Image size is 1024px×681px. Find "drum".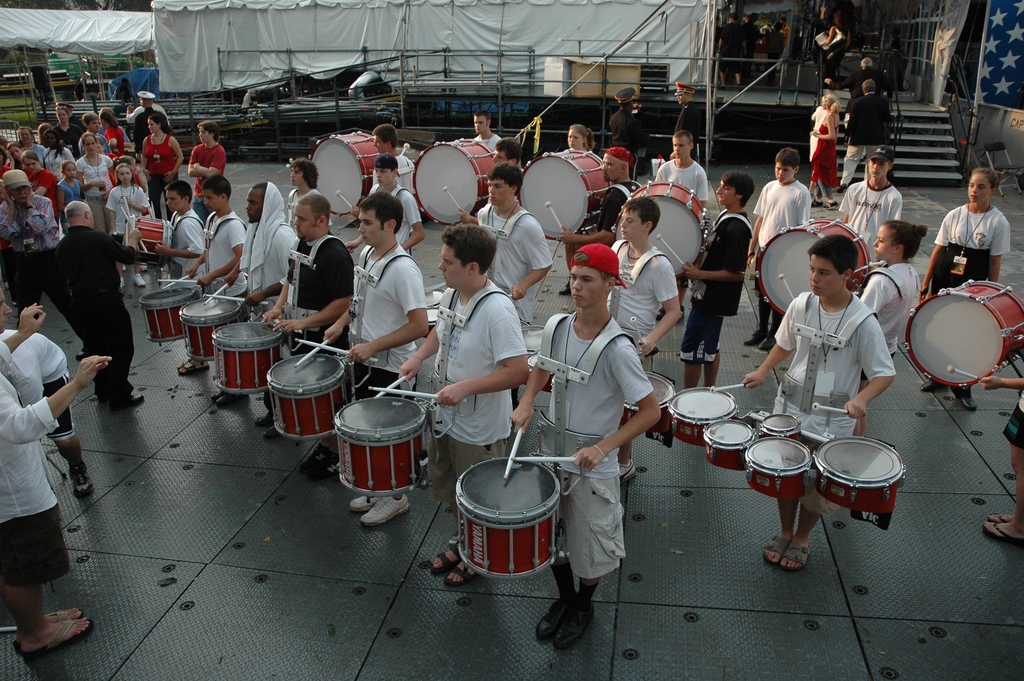
758/413/800/440.
